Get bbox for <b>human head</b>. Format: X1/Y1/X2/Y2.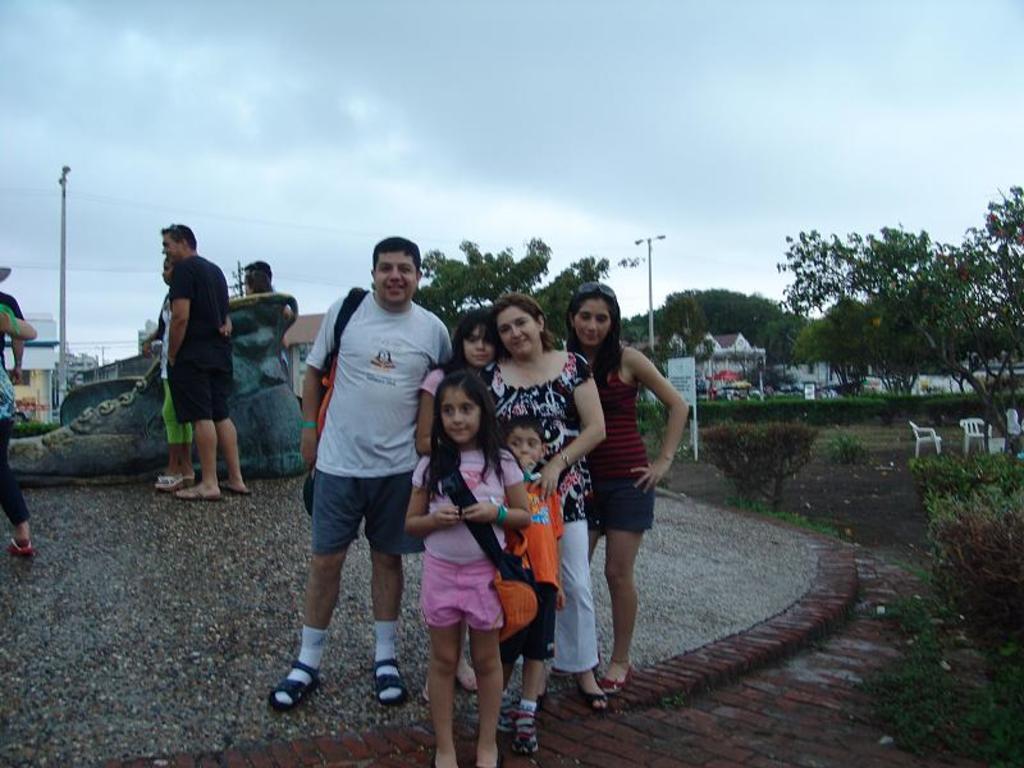
433/367/495/447.
